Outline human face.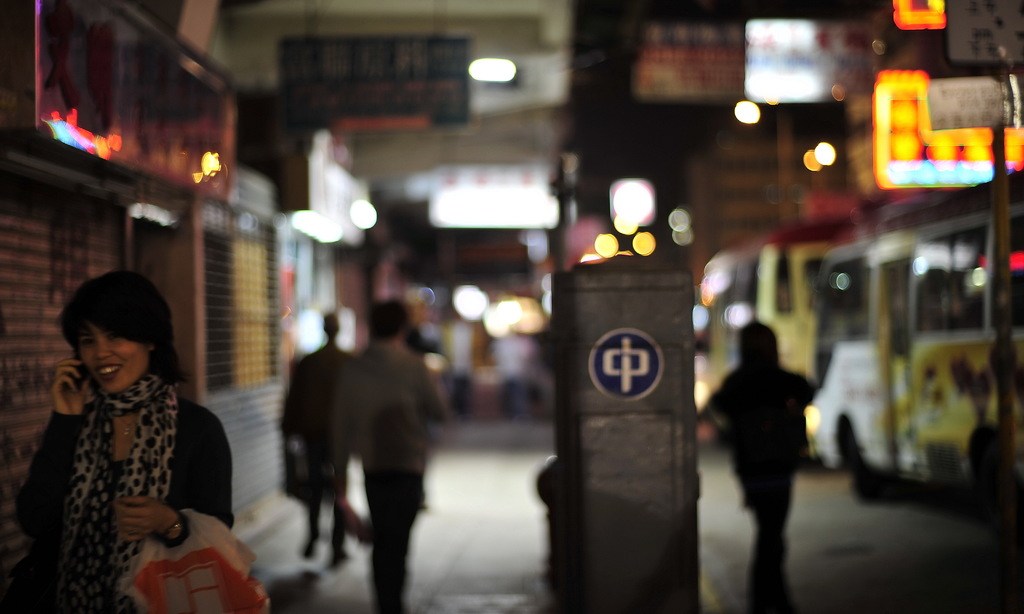
Outline: select_region(83, 317, 146, 392).
